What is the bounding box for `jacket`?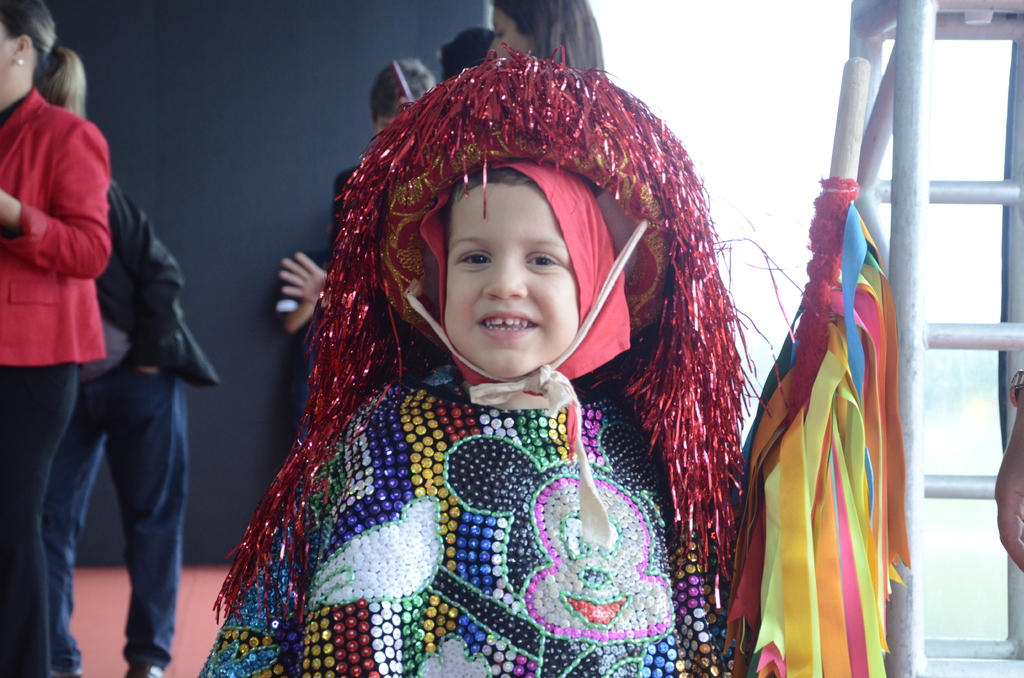
region(95, 180, 225, 385).
